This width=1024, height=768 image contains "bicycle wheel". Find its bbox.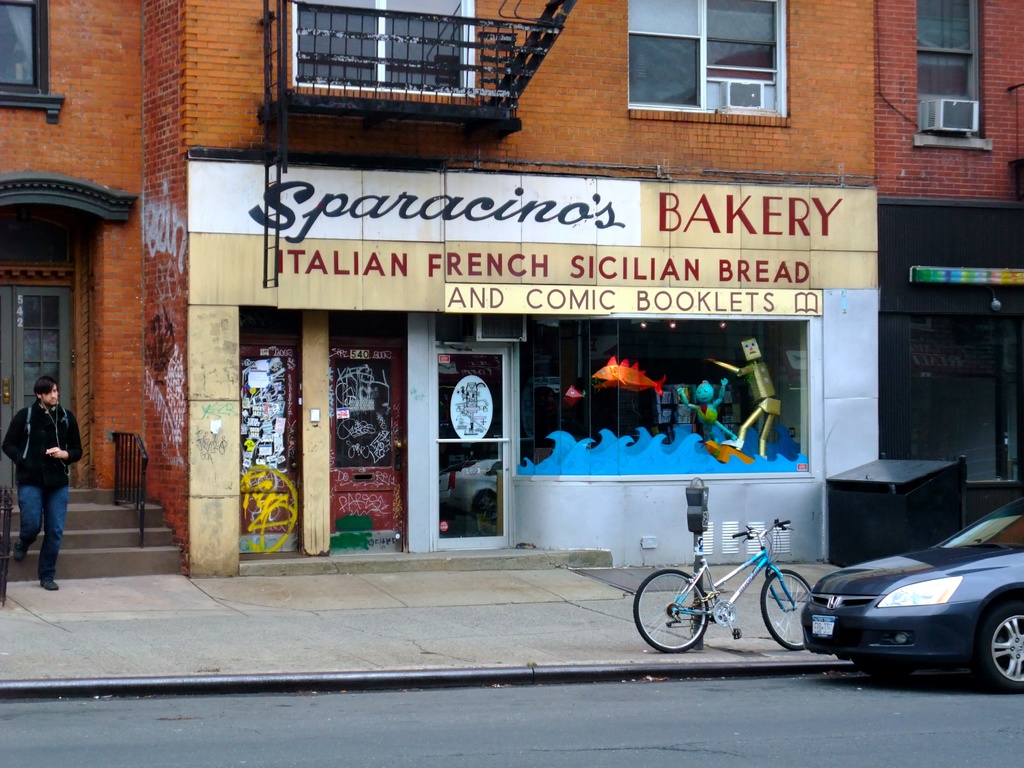
(left=633, top=572, right=705, bottom=647).
